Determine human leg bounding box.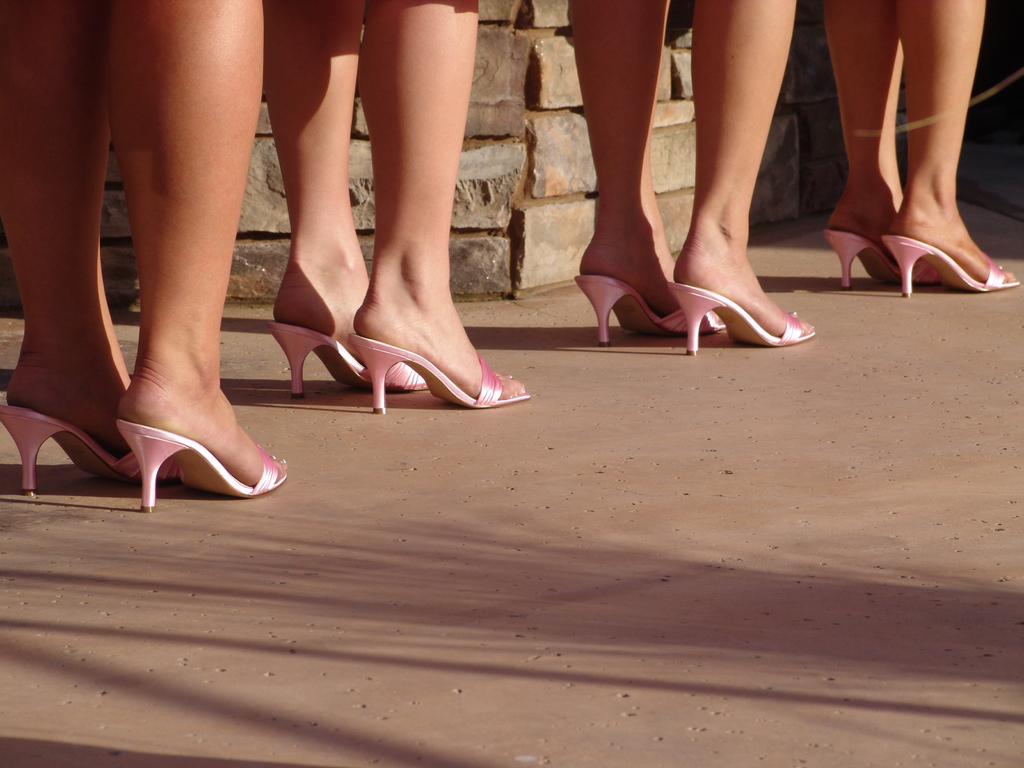
Determined: [x1=572, y1=4, x2=681, y2=349].
